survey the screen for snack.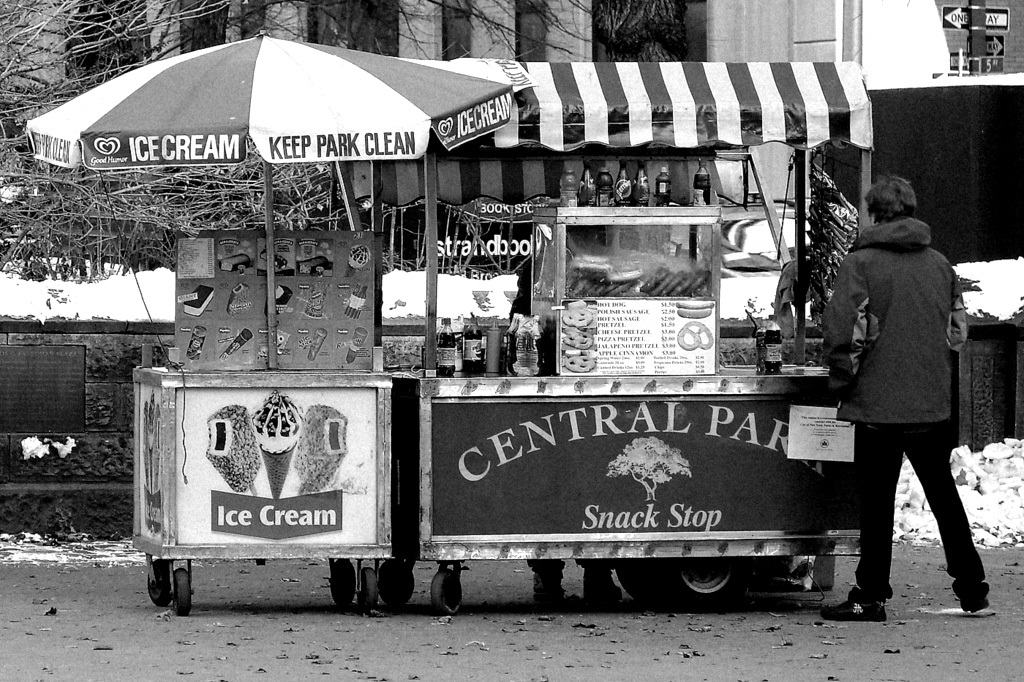
Survey found: [left=225, top=278, right=251, bottom=316].
